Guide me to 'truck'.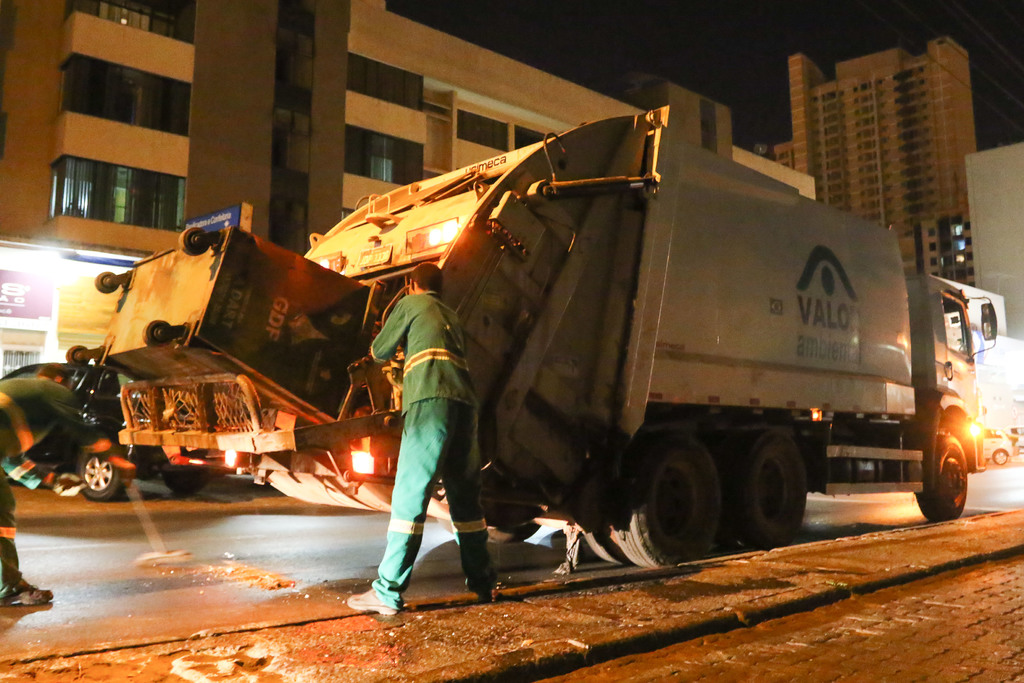
Guidance: locate(292, 153, 984, 579).
